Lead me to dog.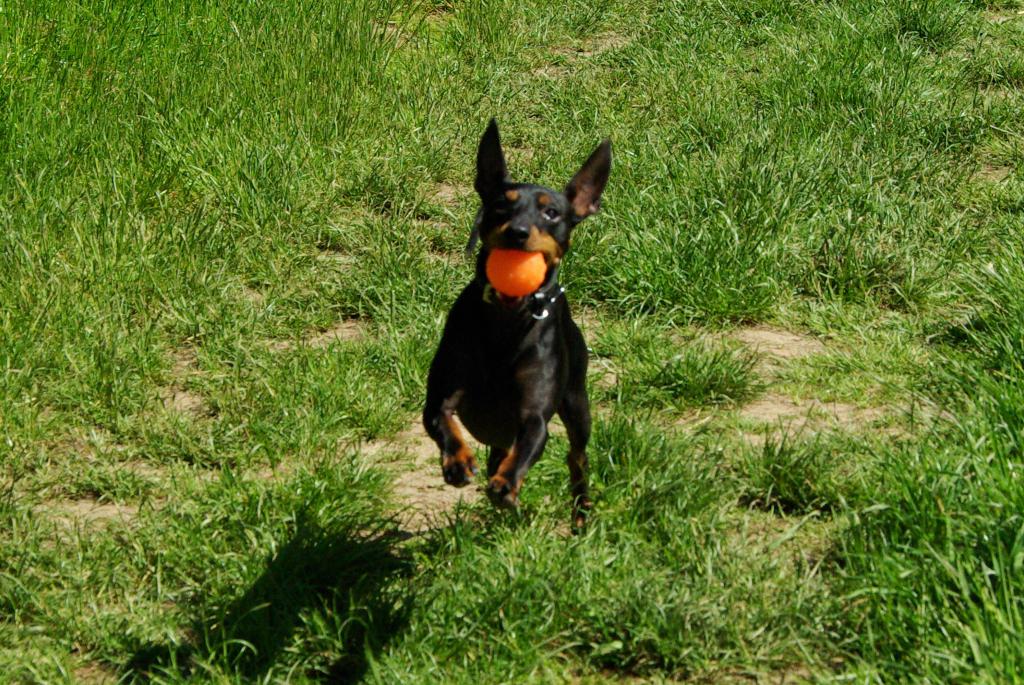
Lead to <region>419, 116, 614, 542</region>.
